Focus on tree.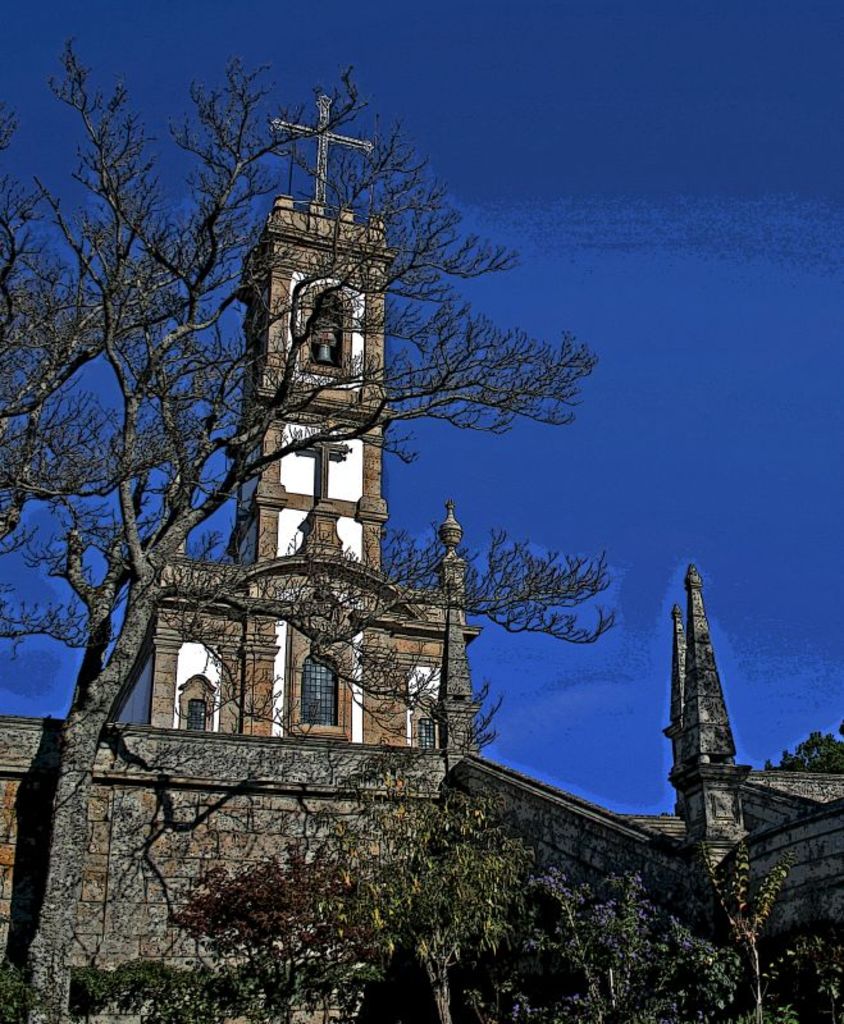
Focused at [0,41,622,753].
